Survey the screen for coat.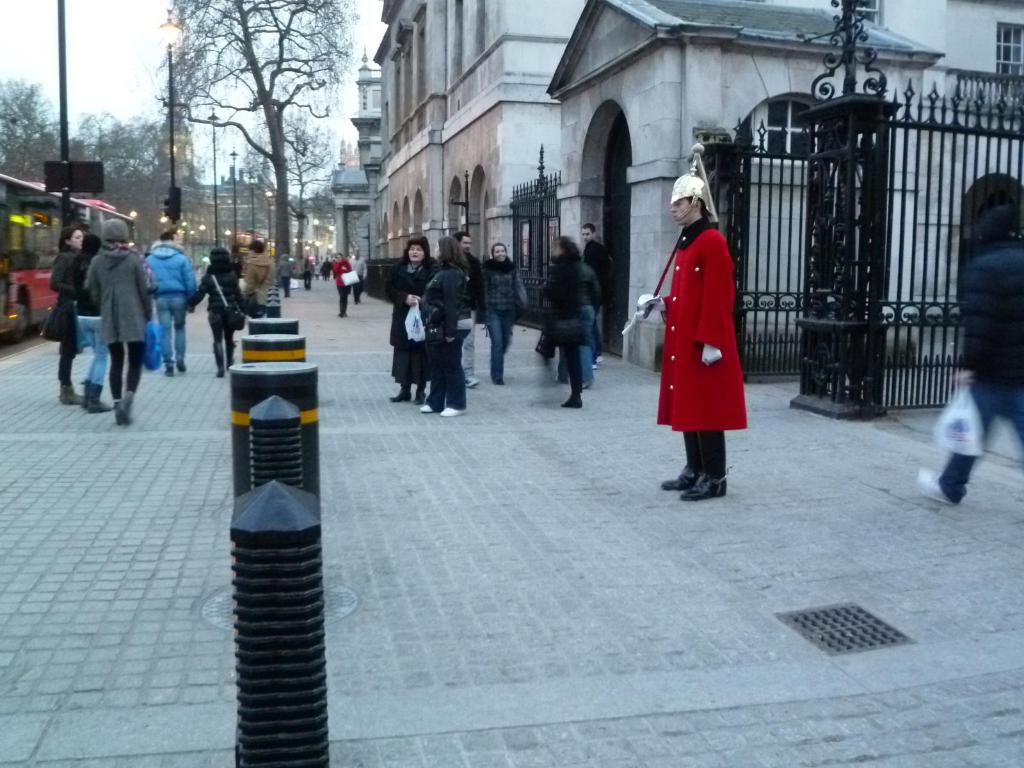
Survey found: box(241, 246, 277, 303).
